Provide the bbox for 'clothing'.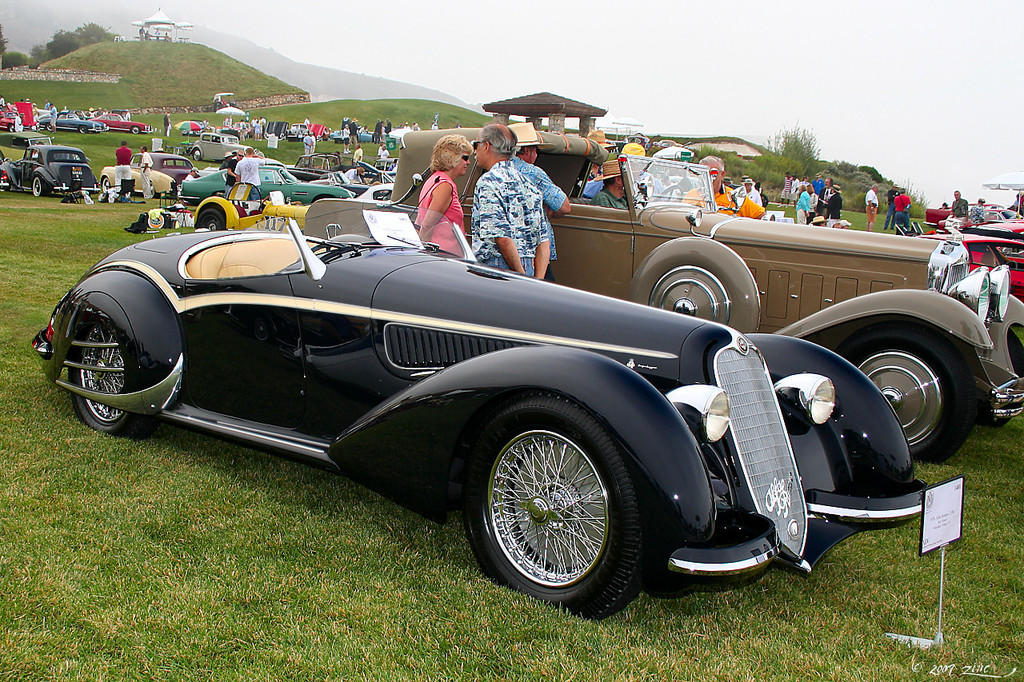
x1=630, y1=171, x2=661, y2=209.
